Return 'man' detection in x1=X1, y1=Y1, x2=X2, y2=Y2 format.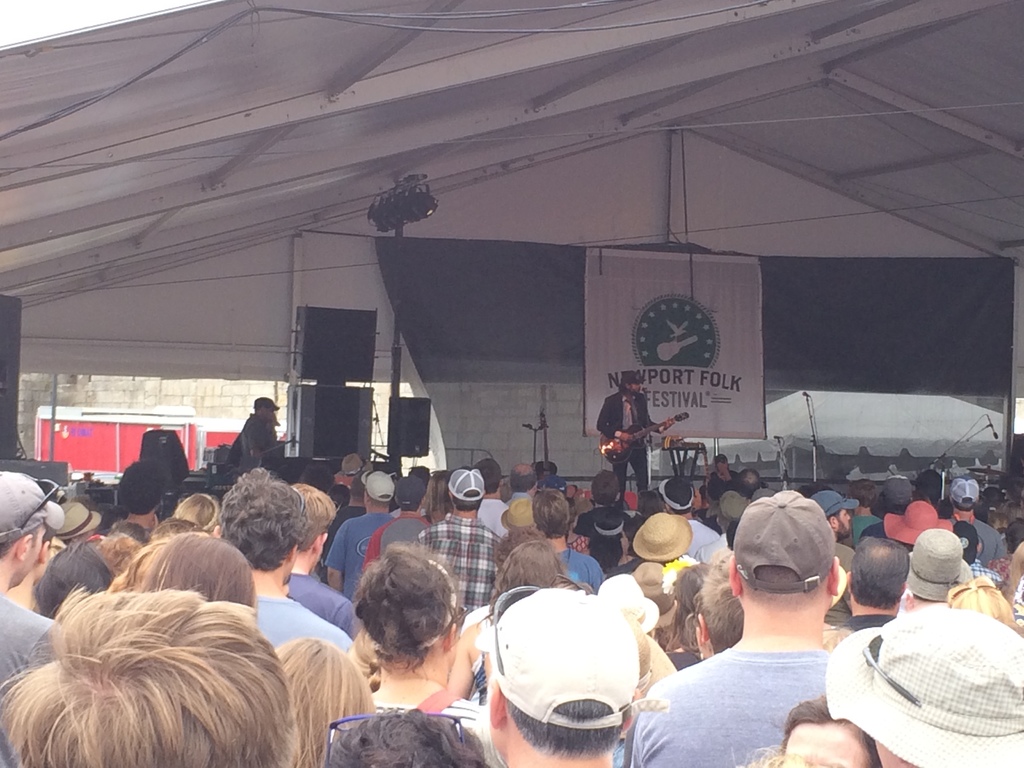
x1=232, y1=395, x2=289, y2=474.
